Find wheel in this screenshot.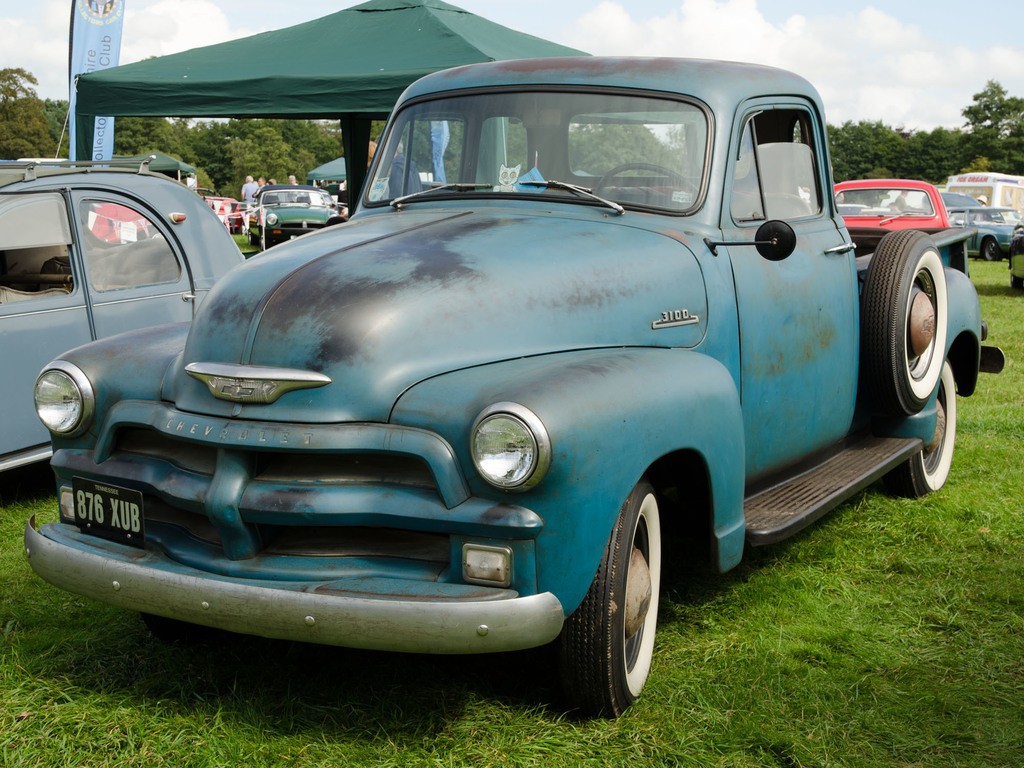
The bounding box for wheel is <bbox>864, 229, 948, 420</bbox>.
